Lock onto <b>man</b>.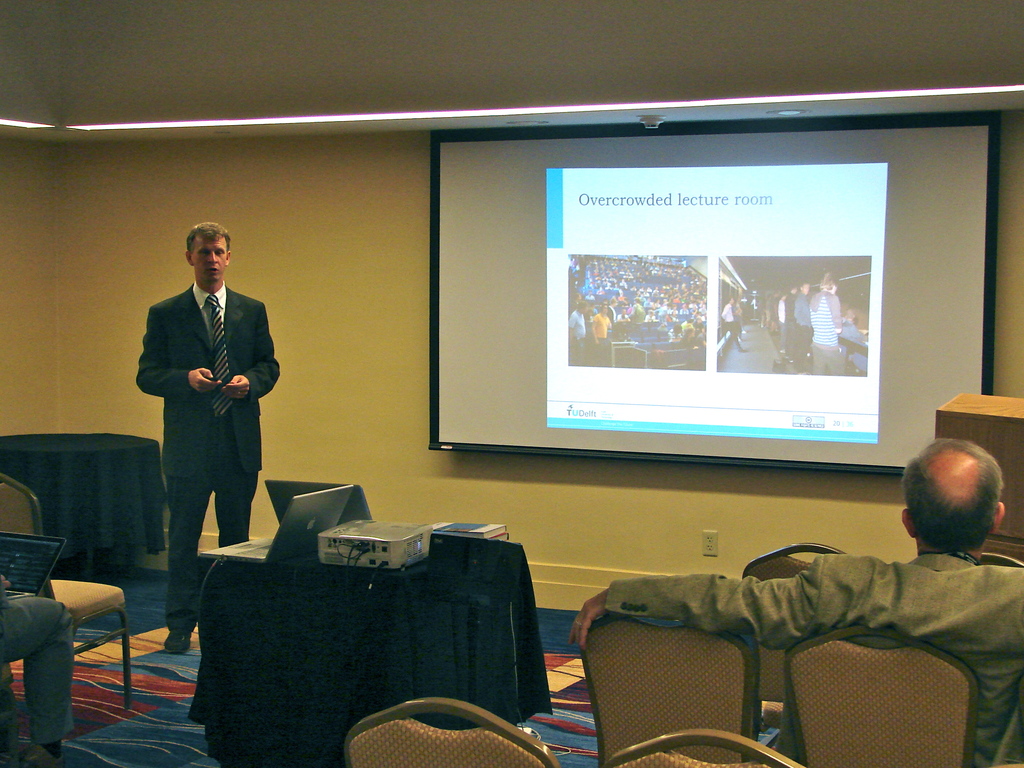
Locked: 591, 304, 612, 364.
